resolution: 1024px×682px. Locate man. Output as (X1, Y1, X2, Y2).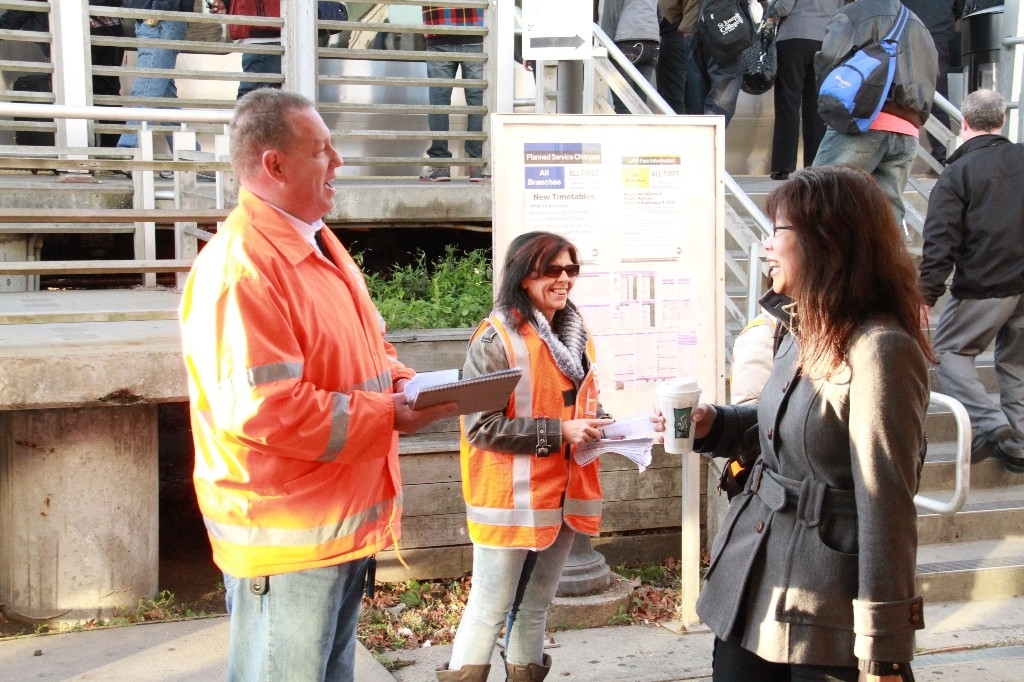
(100, 0, 204, 178).
